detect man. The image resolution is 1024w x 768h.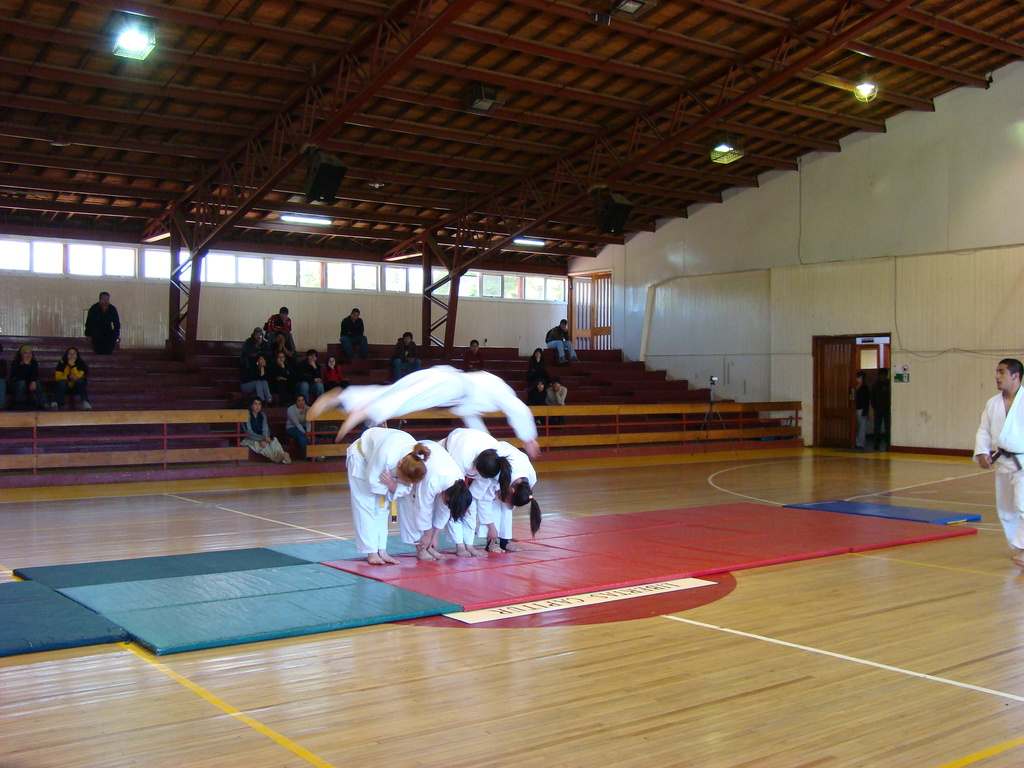
<bbox>870, 368, 887, 451</bbox>.
